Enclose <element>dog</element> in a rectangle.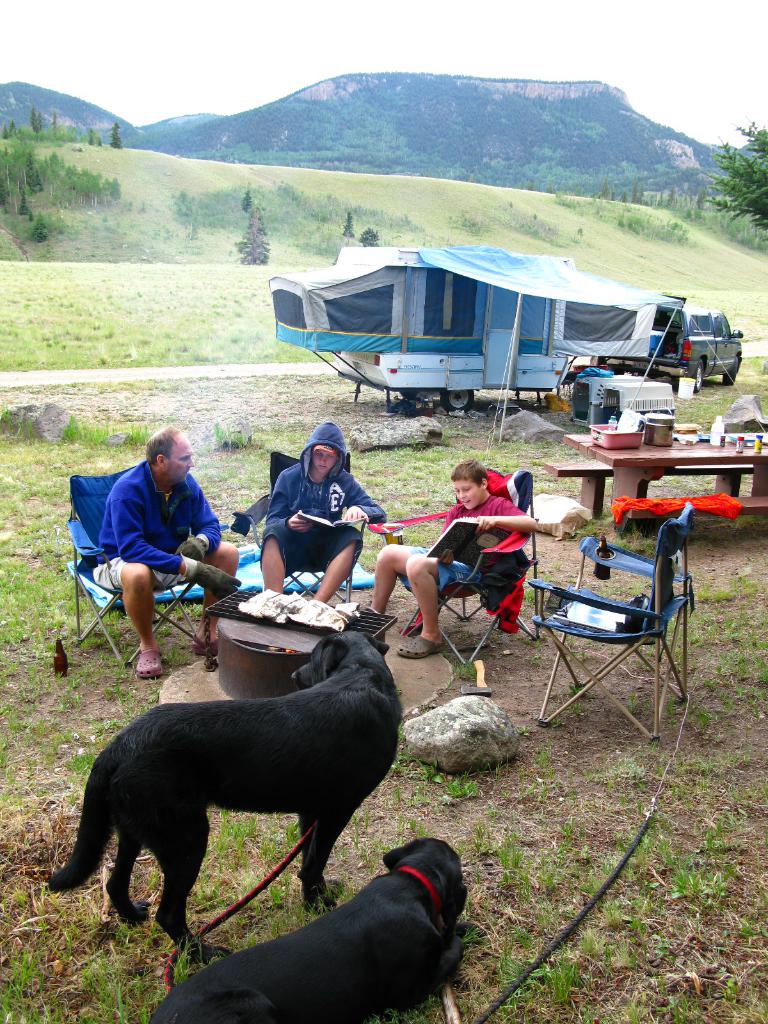
[143, 837, 472, 1021].
